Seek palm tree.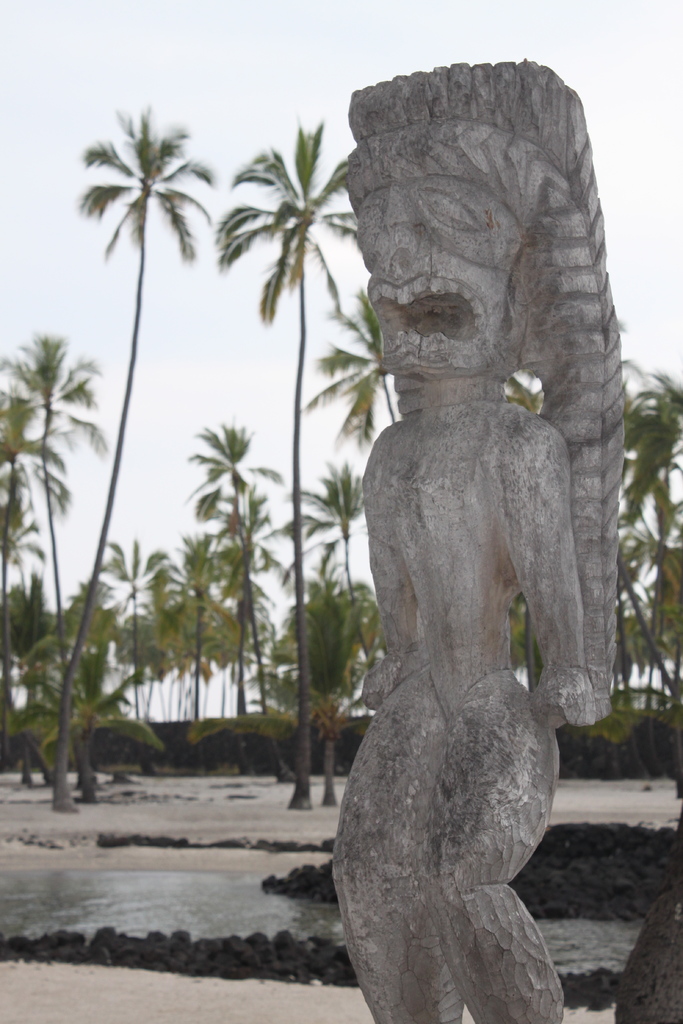
(left=298, top=484, right=379, bottom=687).
